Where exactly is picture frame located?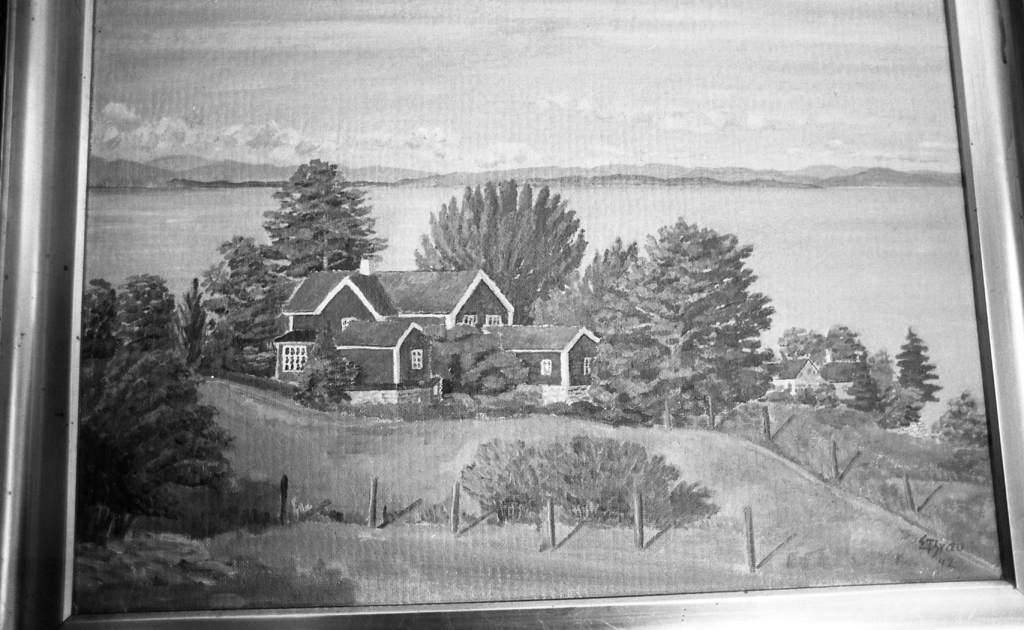
Its bounding box is <region>0, 0, 1023, 629</region>.
